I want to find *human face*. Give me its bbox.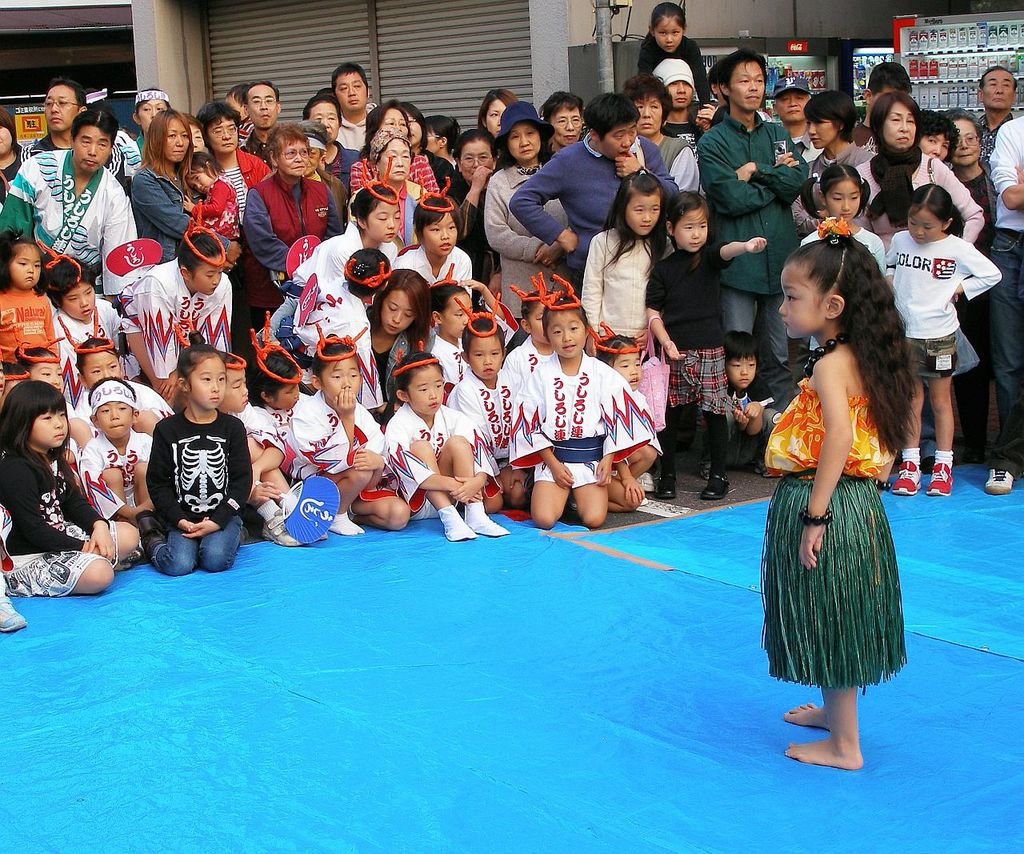
box=[779, 270, 820, 338].
